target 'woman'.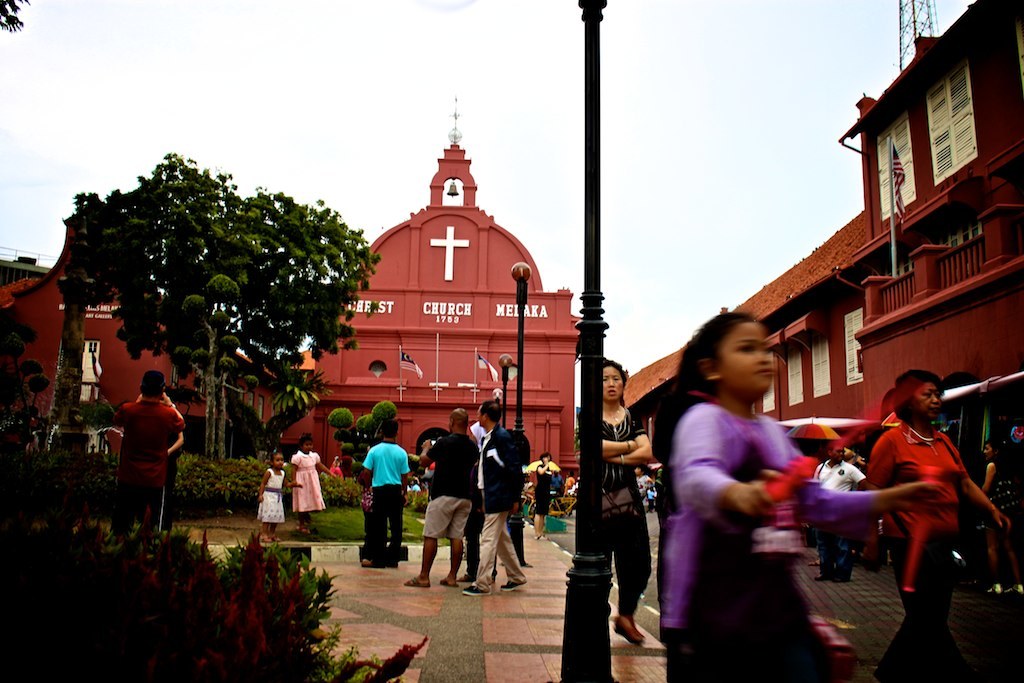
Target region: <bbox>575, 347, 662, 654</bbox>.
